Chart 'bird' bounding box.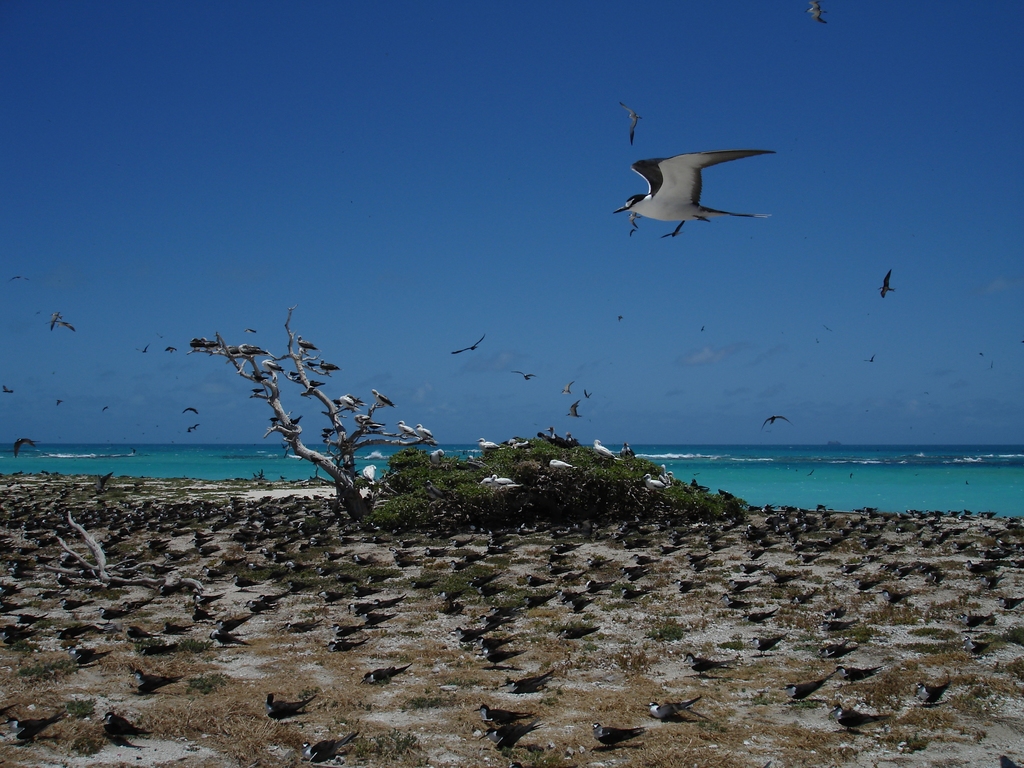
Charted: [129,623,161,645].
